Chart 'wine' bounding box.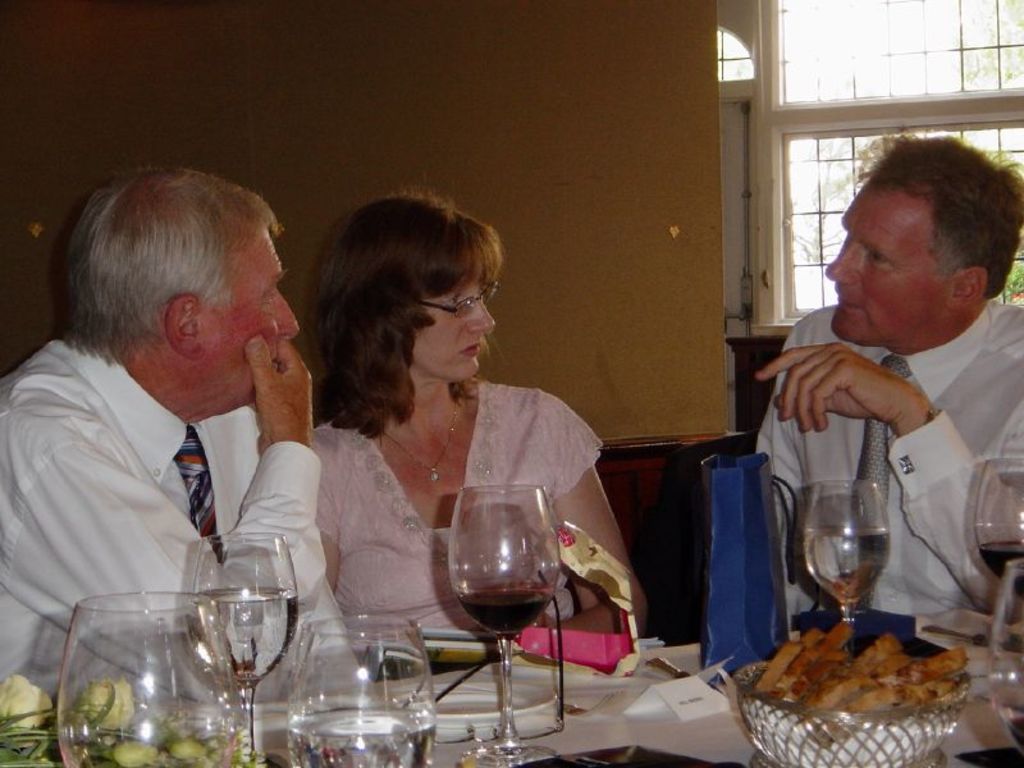
Charted: 287/710/438/767.
